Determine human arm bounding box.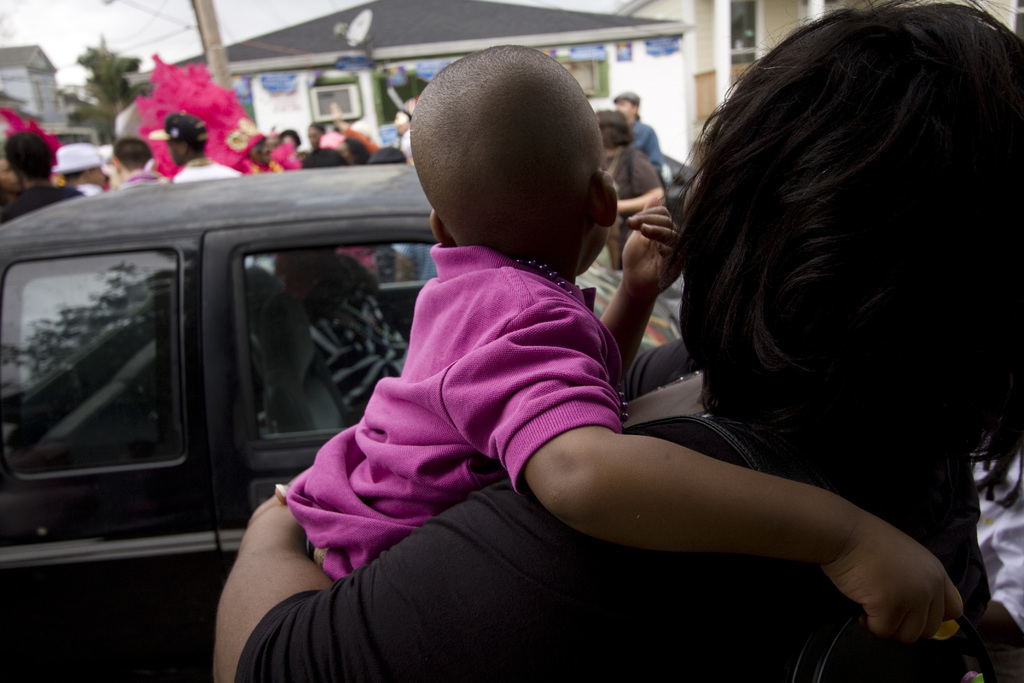
Determined: Rect(590, 191, 684, 378).
